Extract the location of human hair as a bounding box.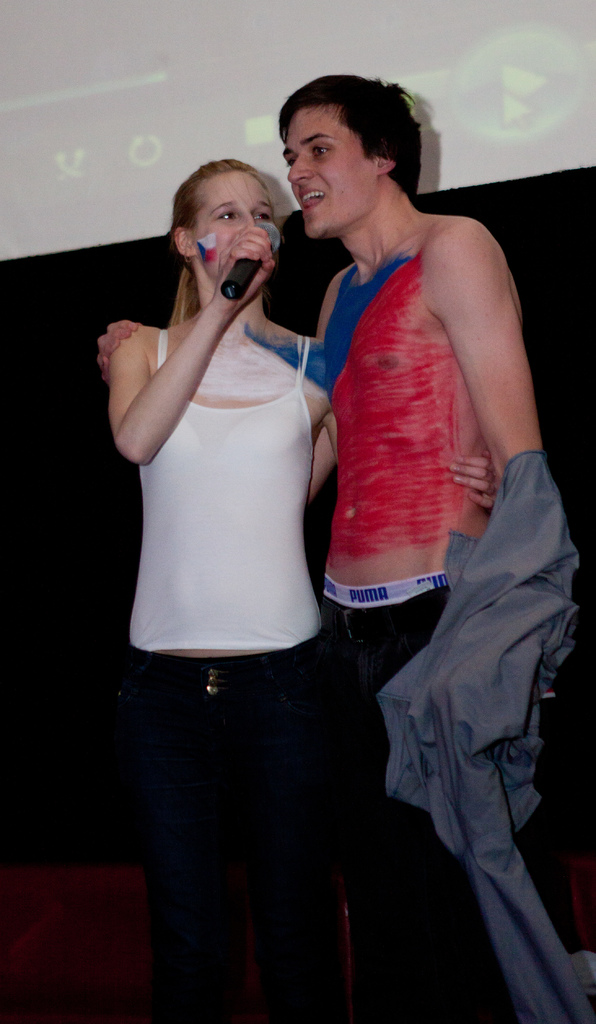
{"left": 277, "top": 71, "right": 430, "bottom": 204}.
